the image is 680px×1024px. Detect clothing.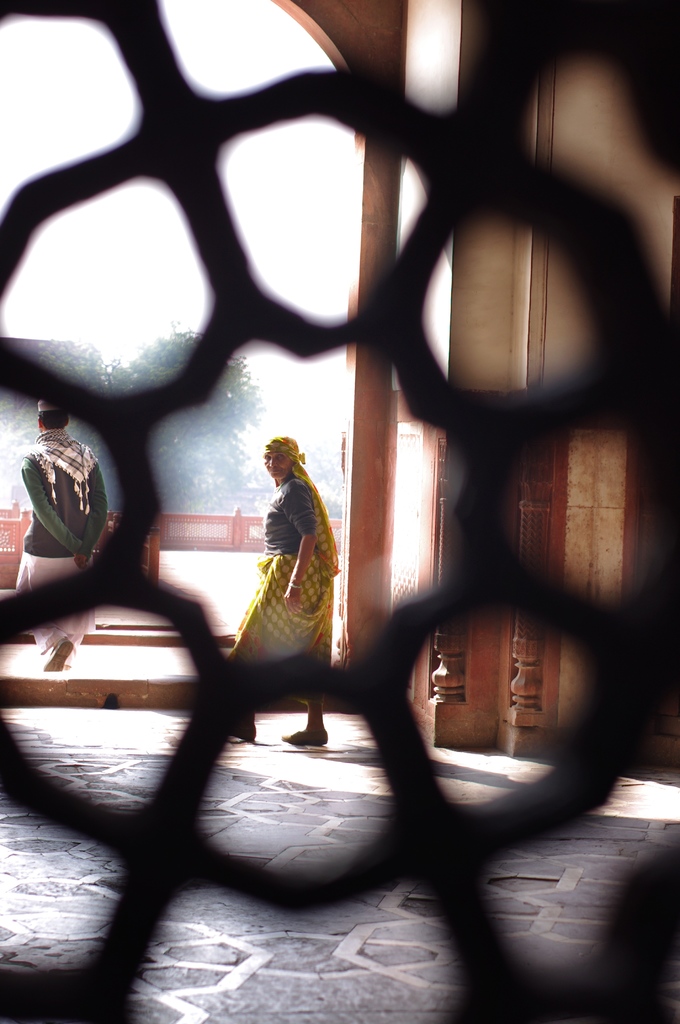
Detection: {"x1": 22, "y1": 443, "x2": 105, "y2": 664}.
